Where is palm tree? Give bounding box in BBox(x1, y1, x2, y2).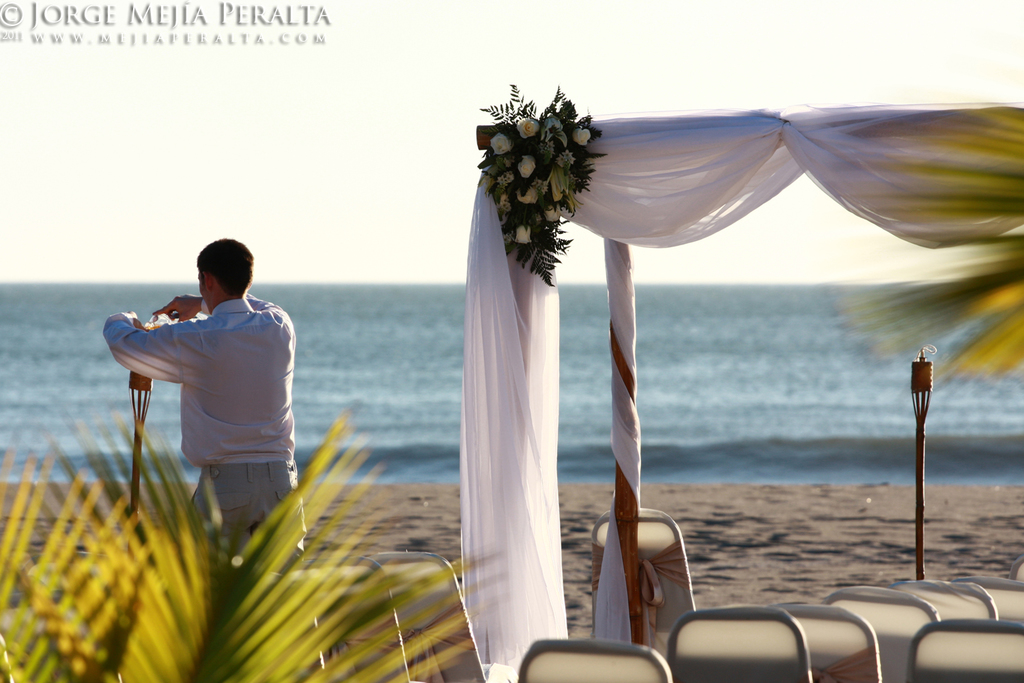
BBox(0, 430, 501, 682).
